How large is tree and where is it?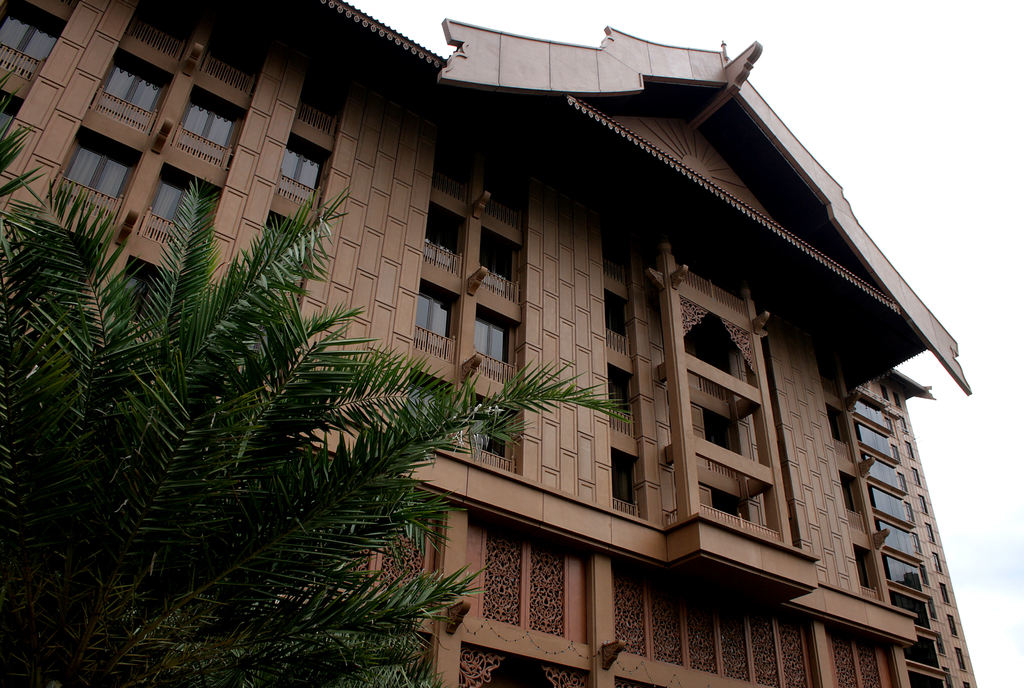
Bounding box: select_region(0, 70, 632, 687).
